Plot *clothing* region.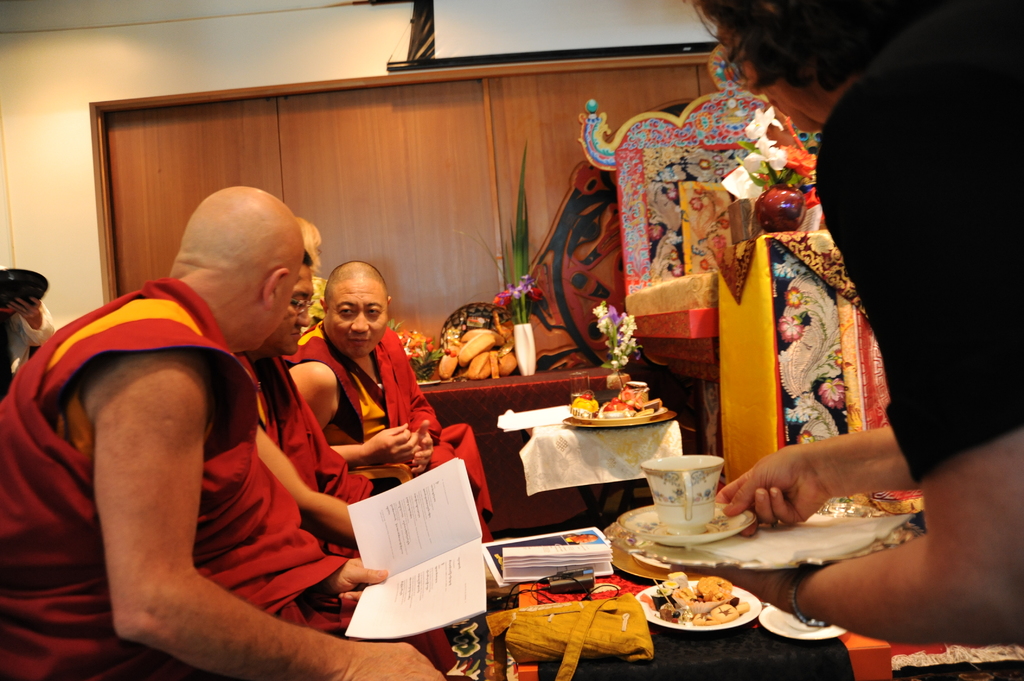
Plotted at 814:0:1023:484.
